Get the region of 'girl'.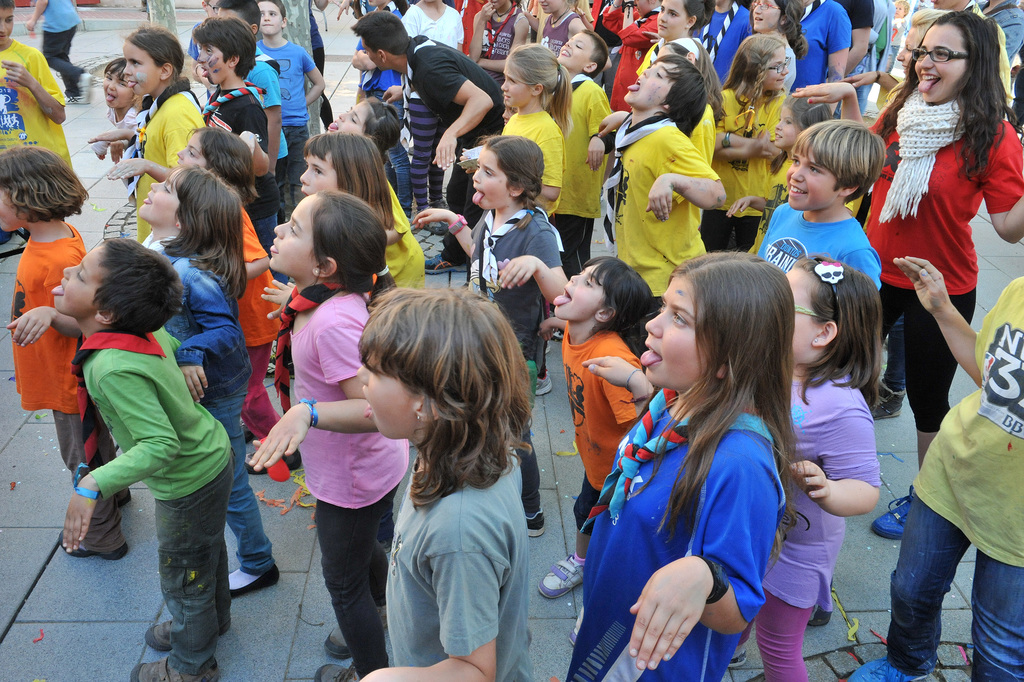
bbox=[699, 33, 789, 244].
